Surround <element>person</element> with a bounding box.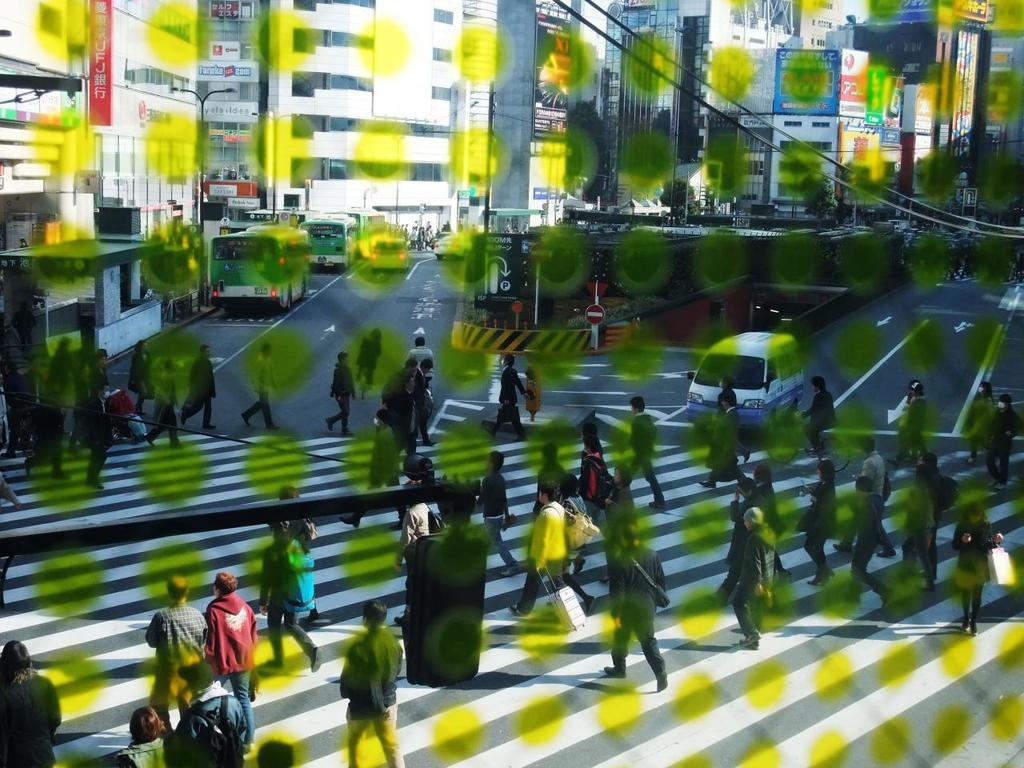
15,382,79,478.
